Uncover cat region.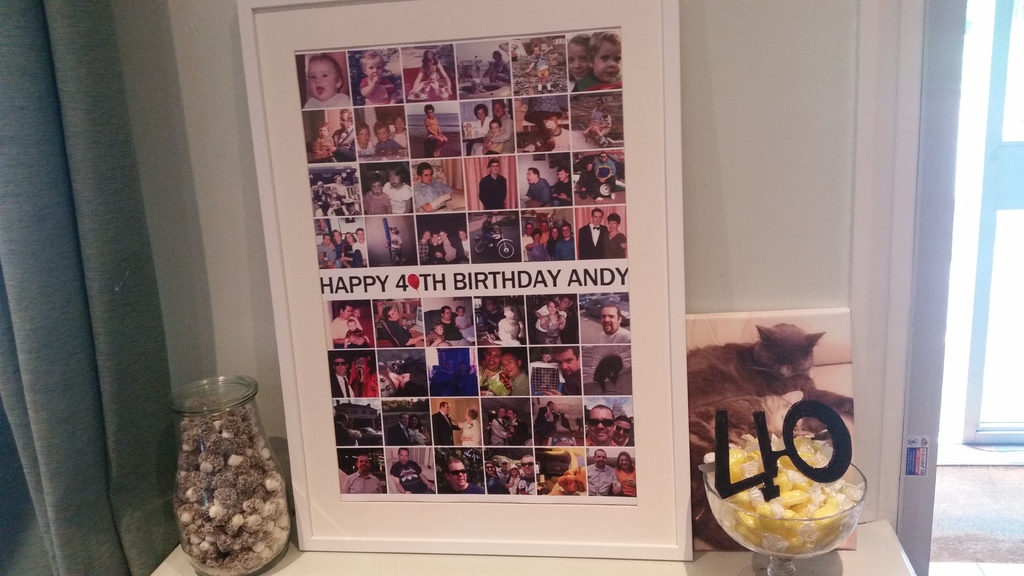
Uncovered: (left=689, top=320, right=860, bottom=417).
